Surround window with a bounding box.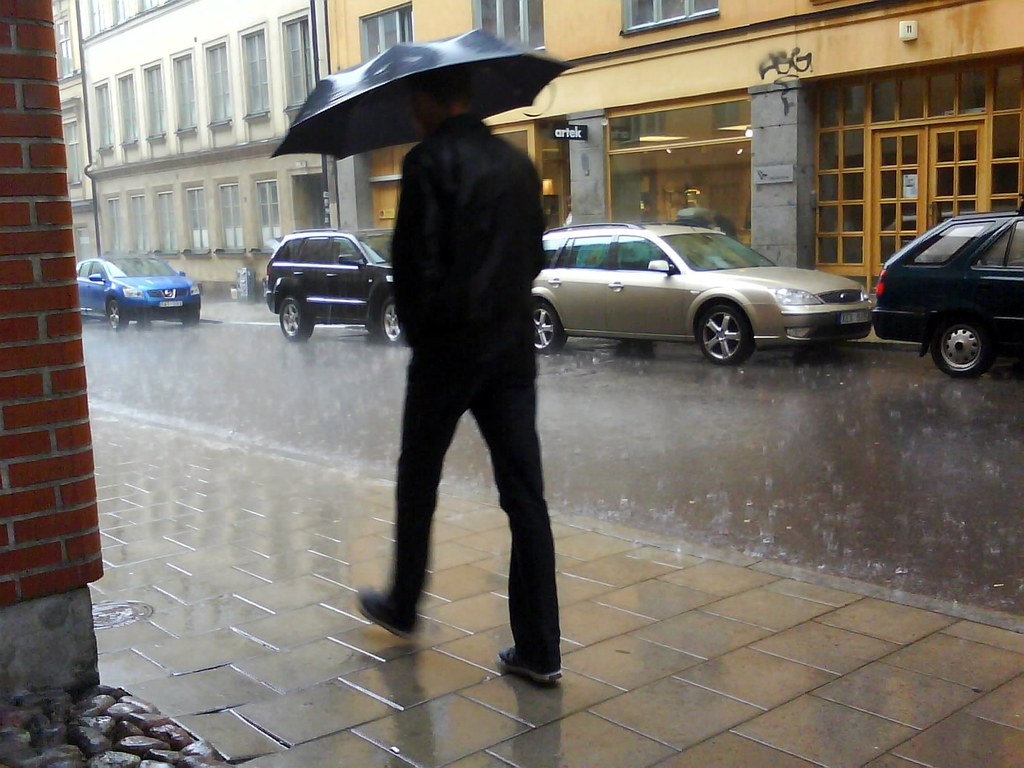
52, 15, 71, 77.
